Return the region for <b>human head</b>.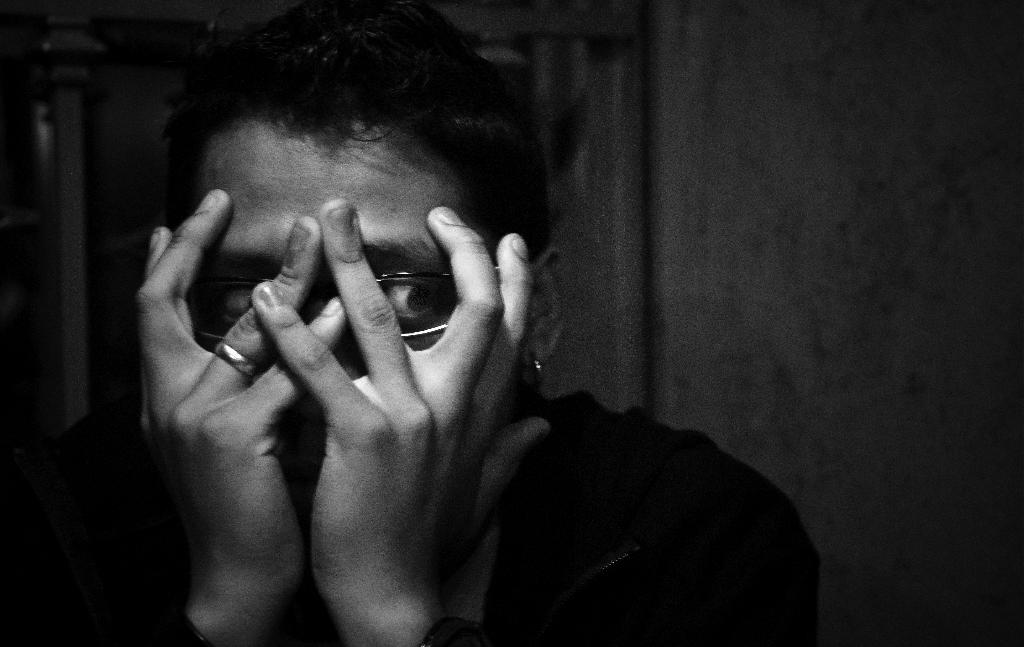
(141,29,658,517).
